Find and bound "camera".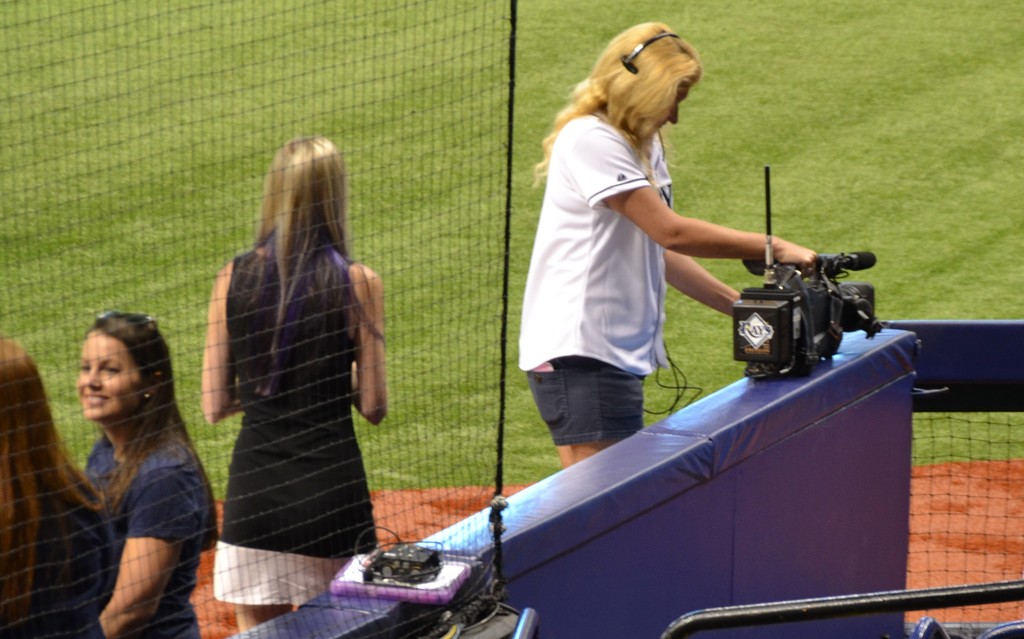
Bound: x1=721 y1=255 x2=880 y2=382.
